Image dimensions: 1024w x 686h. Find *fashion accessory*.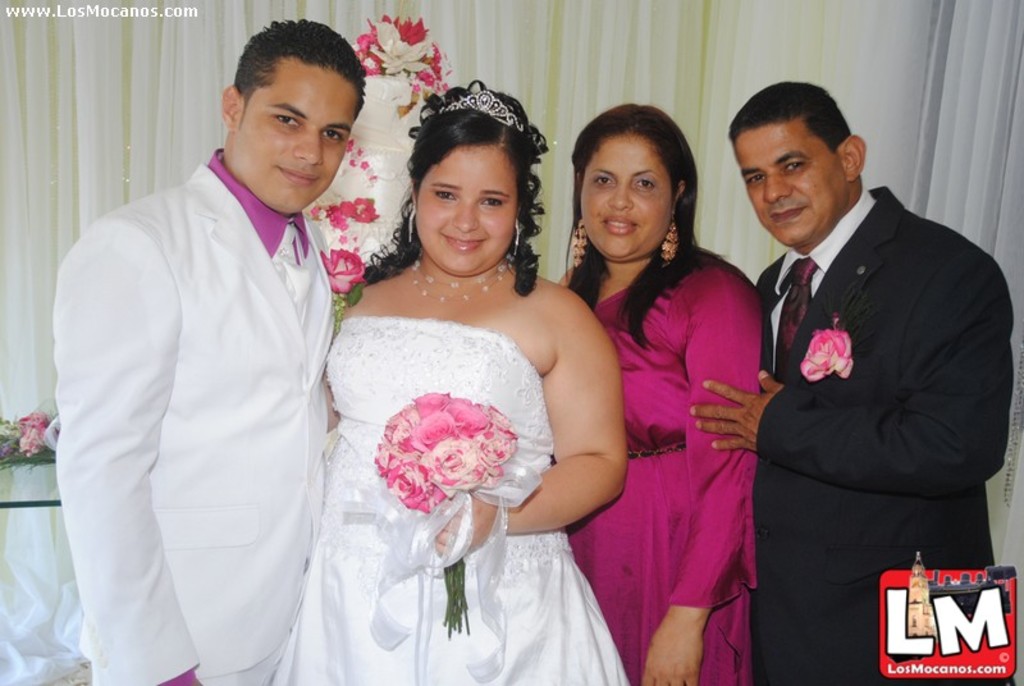
l=276, t=251, r=315, b=323.
